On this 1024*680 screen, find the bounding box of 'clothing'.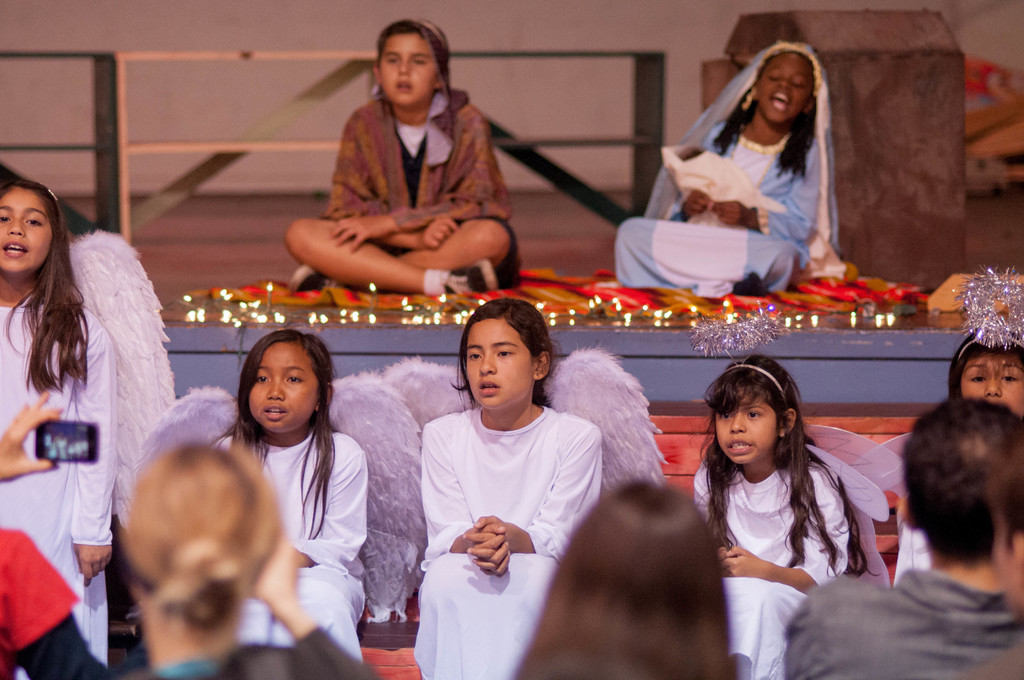
Bounding box: <bbox>612, 46, 826, 298</bbox>.
